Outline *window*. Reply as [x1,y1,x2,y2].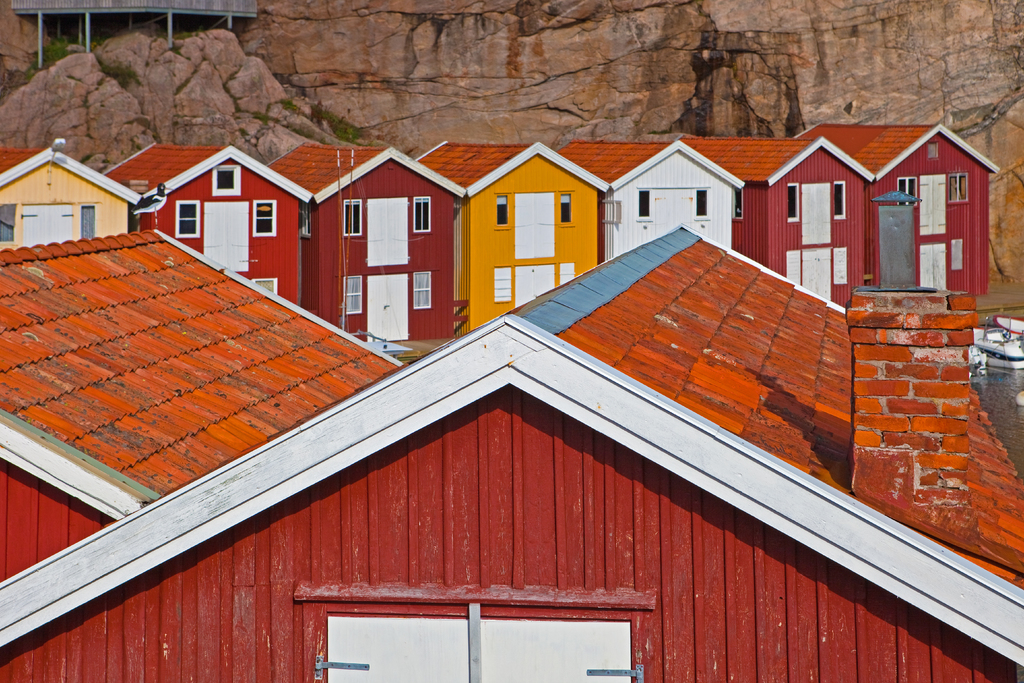
[682,185,716,223].
